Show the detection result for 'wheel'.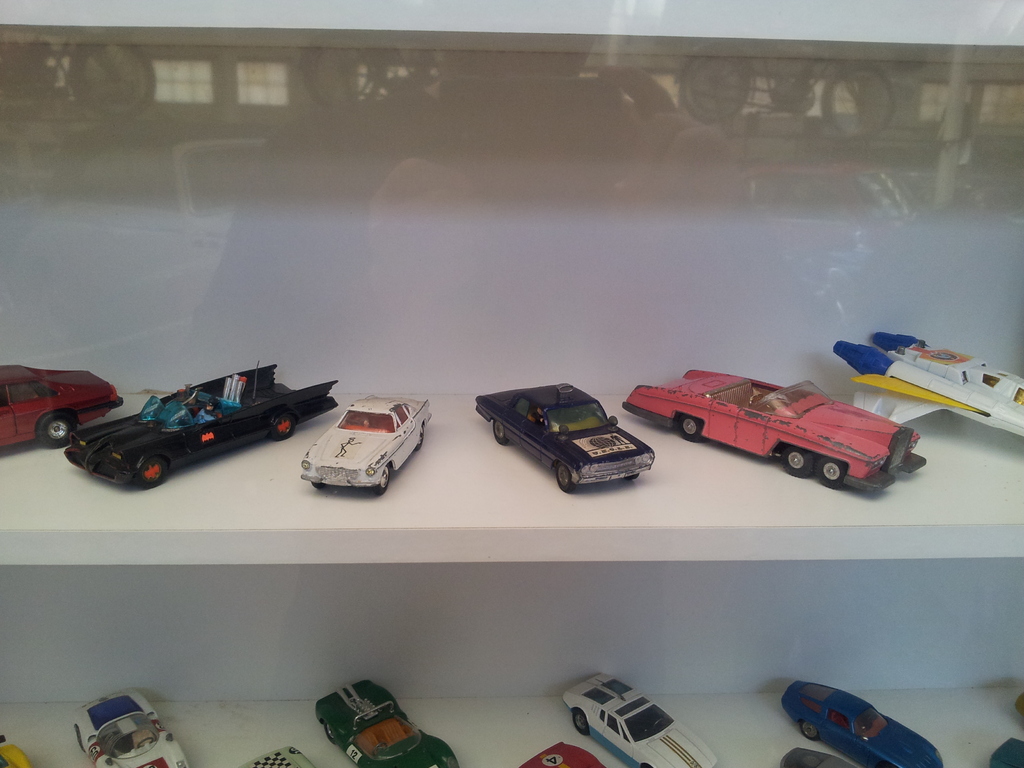
[x1=378, y1=465, x2=387, y2=492].
